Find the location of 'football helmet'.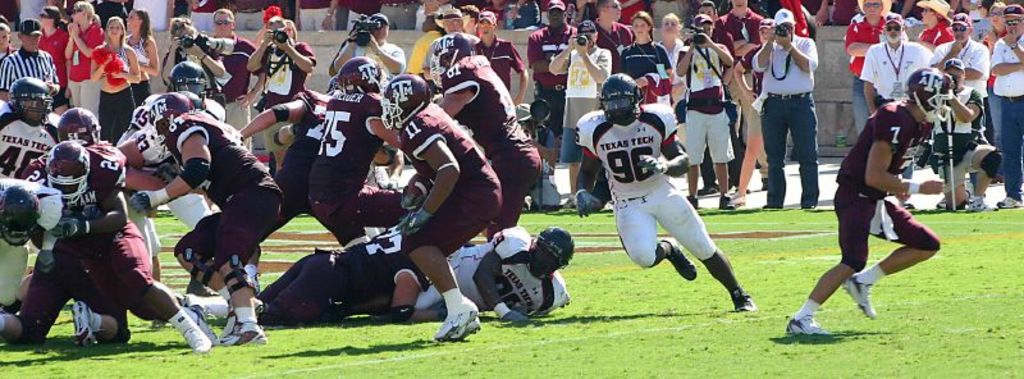
Location: (x1=596, y1=70, x2=646, y2=123).
